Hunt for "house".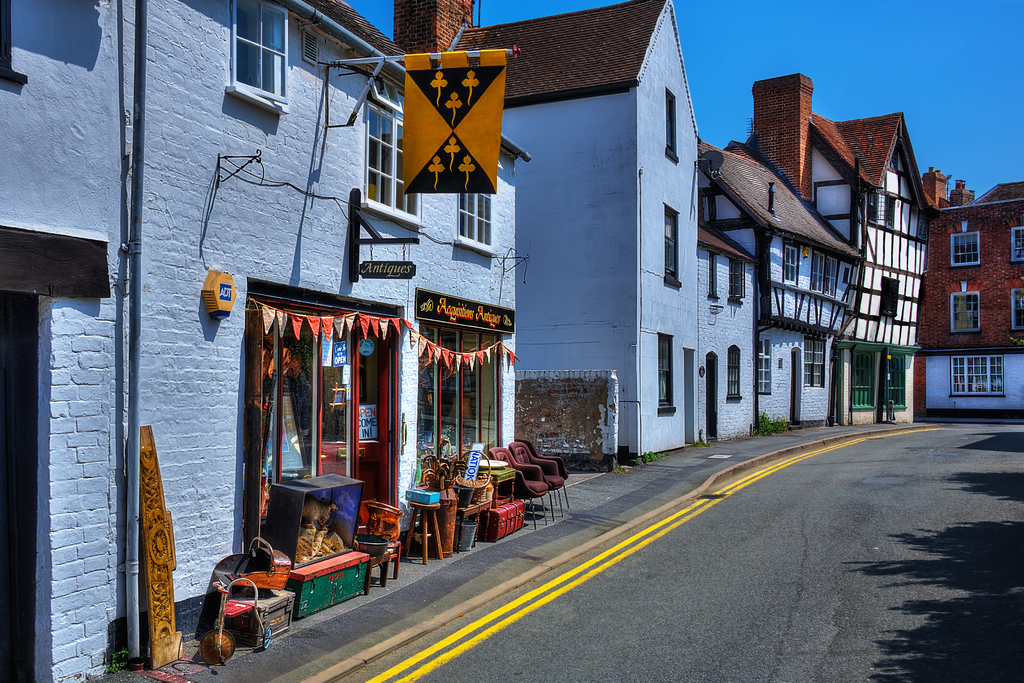
Hunted down at 0,0,545,682.
